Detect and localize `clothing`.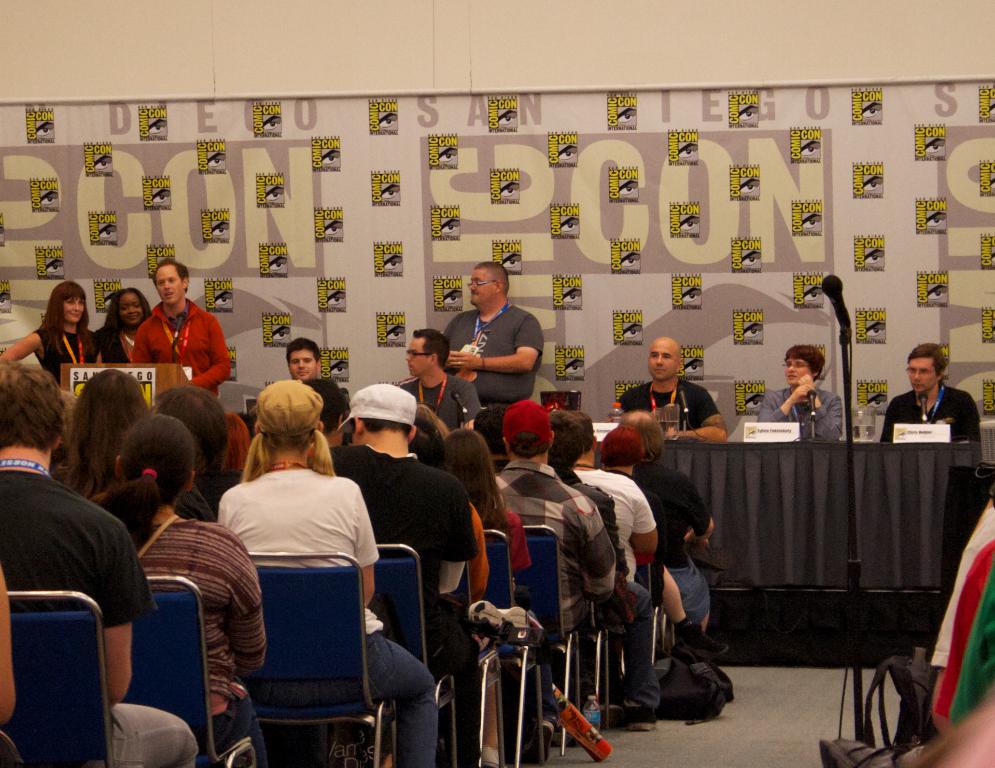
Localized at bbox=[95, 325, 137, 363].
